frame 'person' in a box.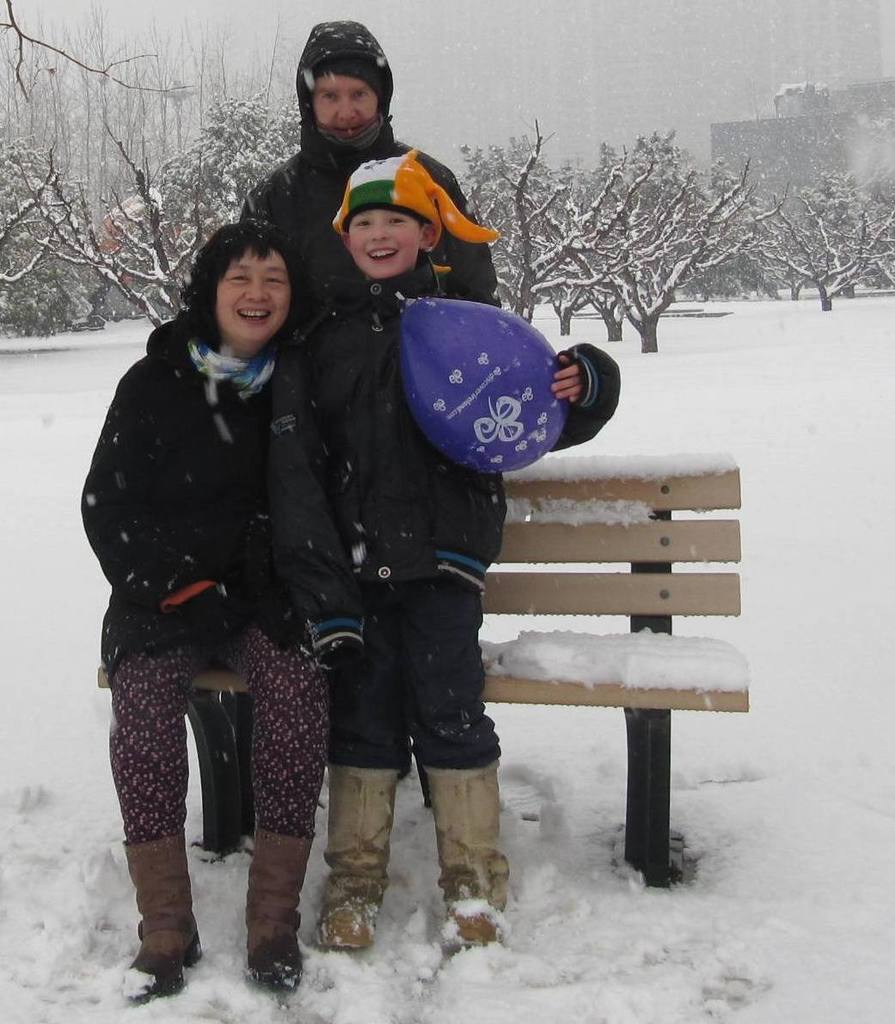
<box>228,20,515,360</box>.
